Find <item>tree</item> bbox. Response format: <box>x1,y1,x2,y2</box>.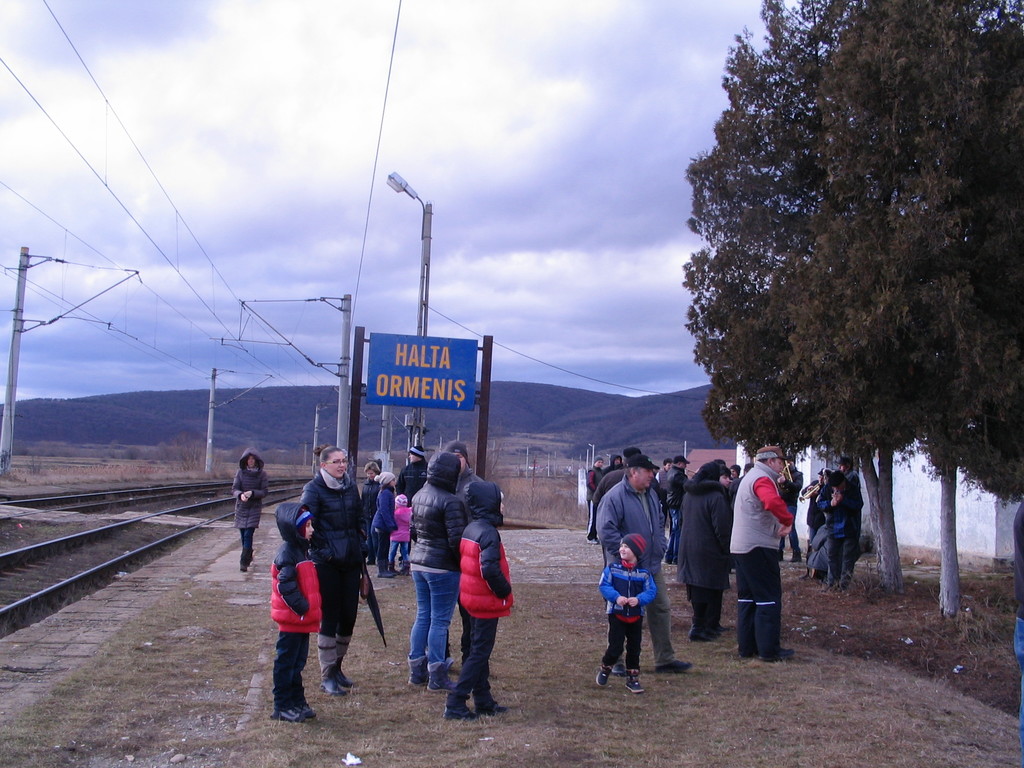
<box>107,436,118,456</box>.
